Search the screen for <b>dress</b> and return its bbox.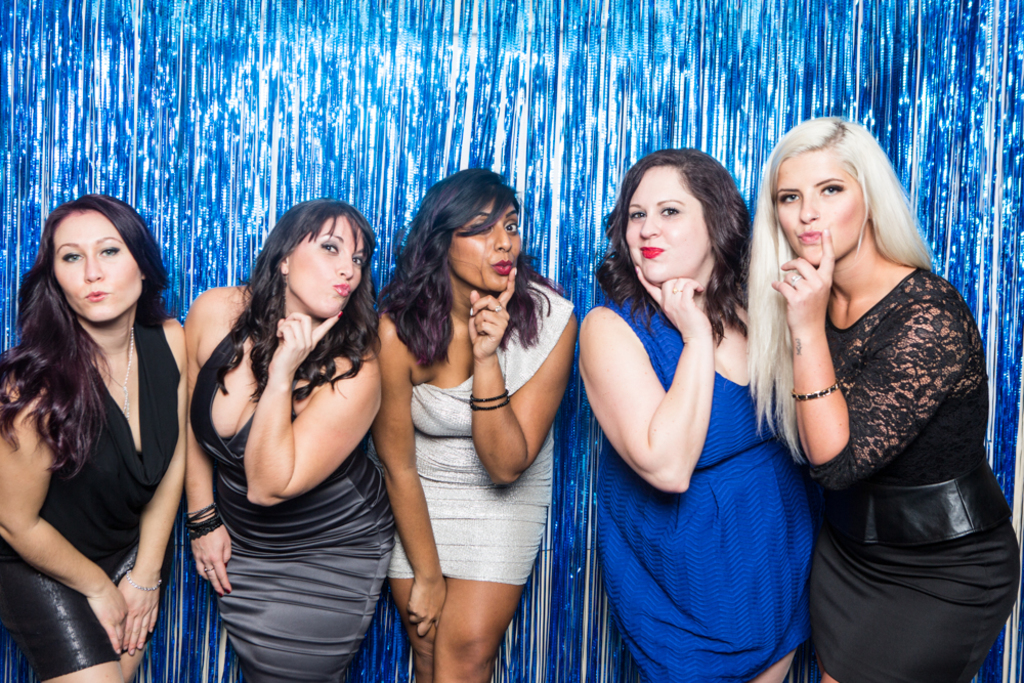
Found: bbox=[585, 236, 778, 657].
